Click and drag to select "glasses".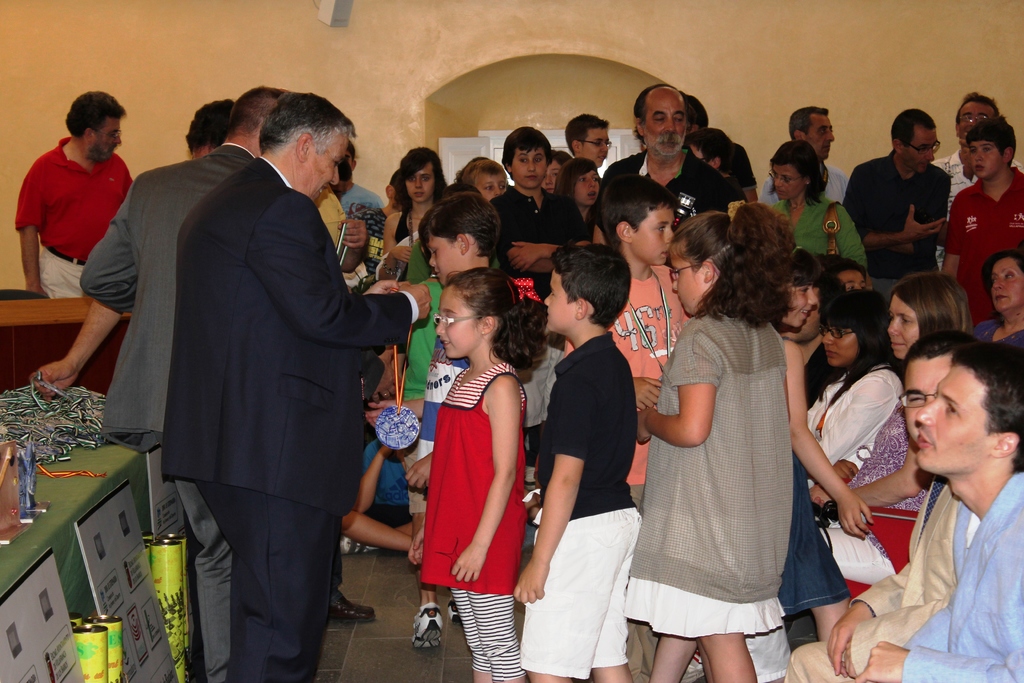
Selection: [x1=101, y1=133, x2=118, y2=135].
